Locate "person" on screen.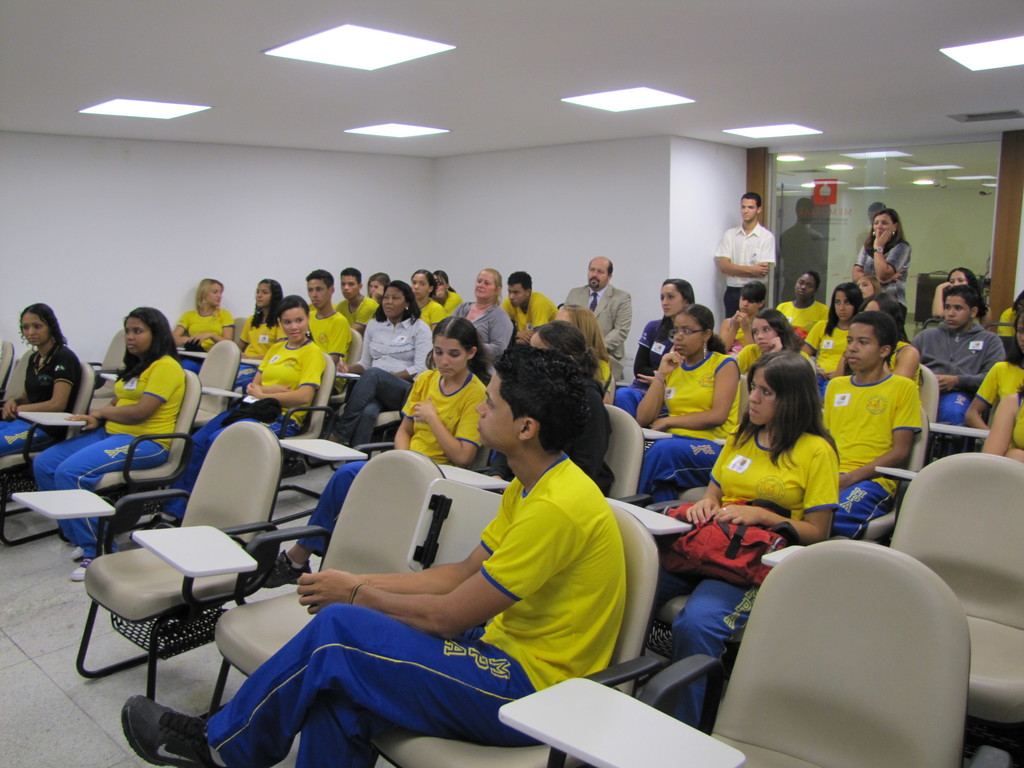
On screen at {"left": 548, "top": 303, "right": 617, "bottom": 406}.
